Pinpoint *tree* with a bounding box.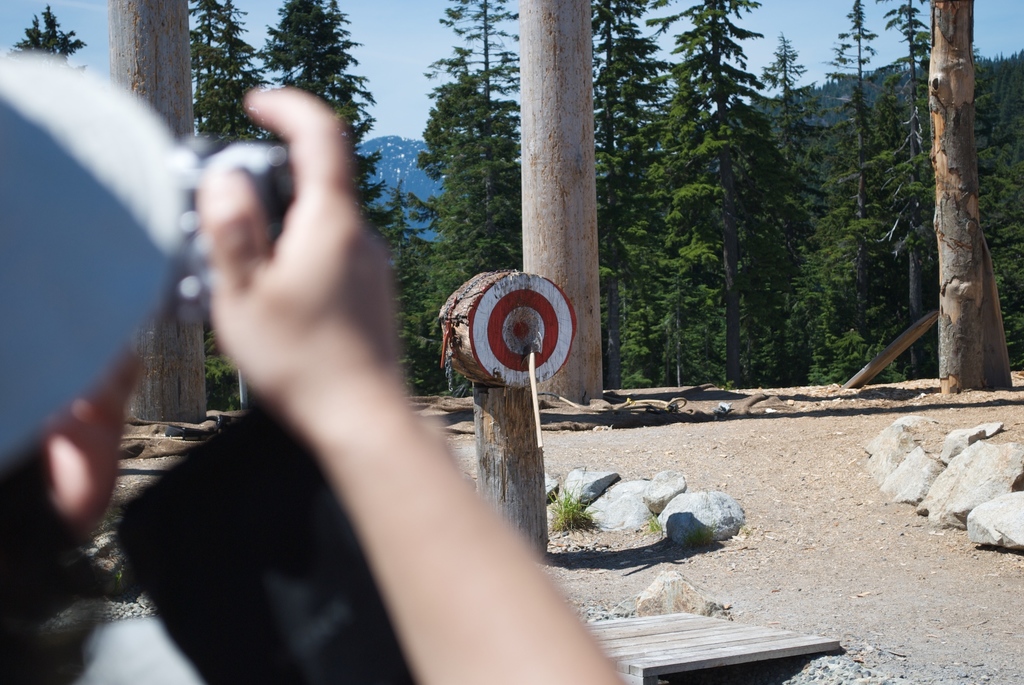
Rect(431, 0, 519, 159).
